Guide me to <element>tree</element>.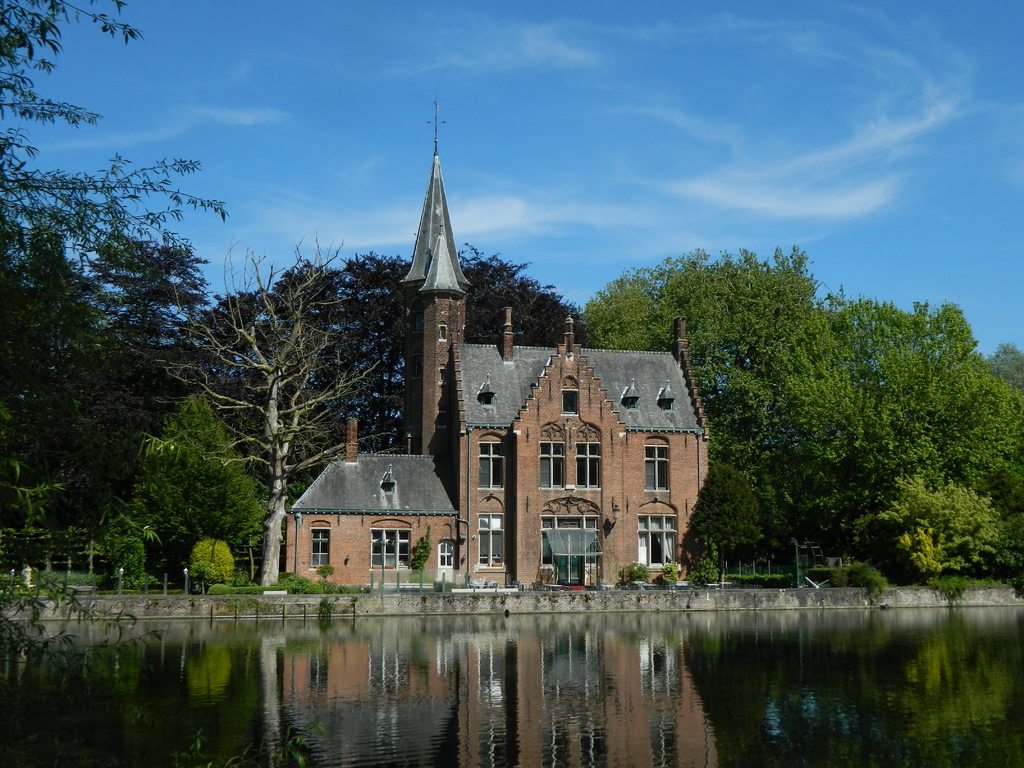
Guidance: 862, 474, 1010, 577.
